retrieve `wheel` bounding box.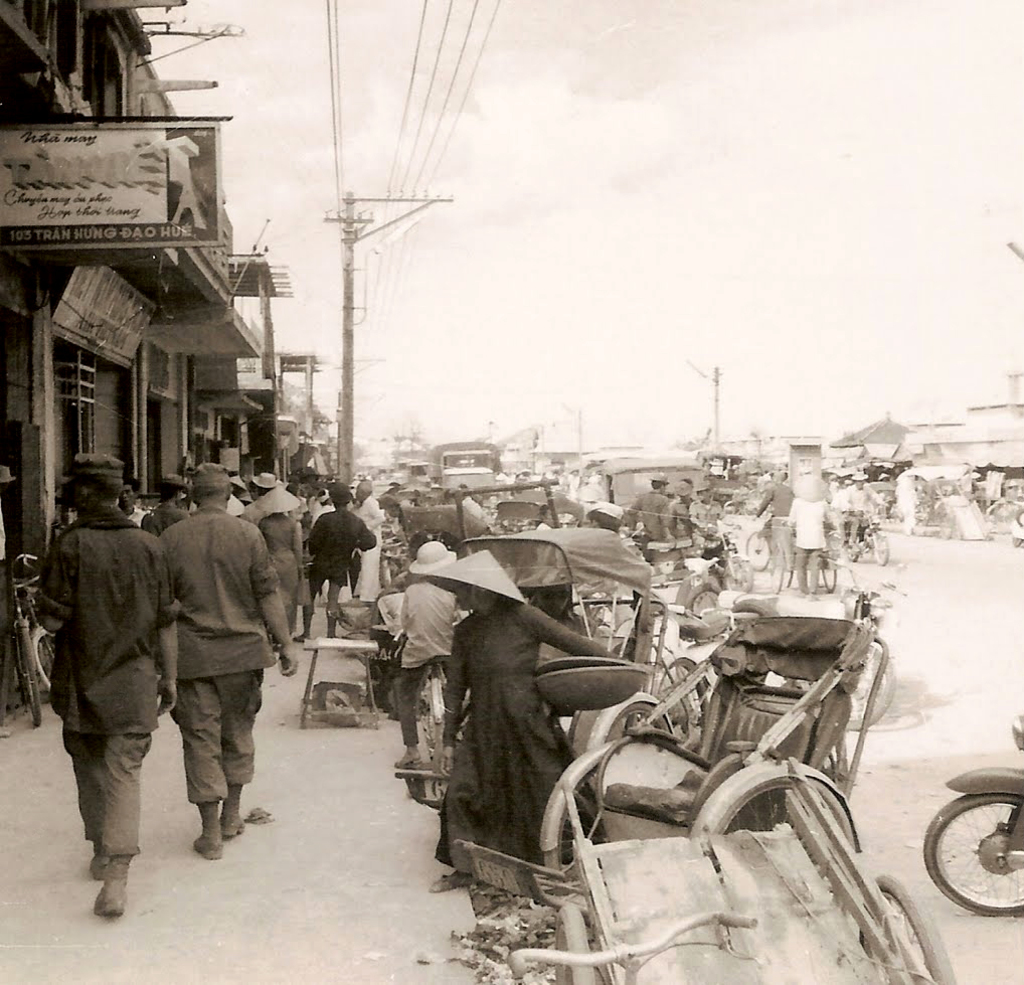
Bounding box: (left=869, top=525, right=891, bottom=562).
